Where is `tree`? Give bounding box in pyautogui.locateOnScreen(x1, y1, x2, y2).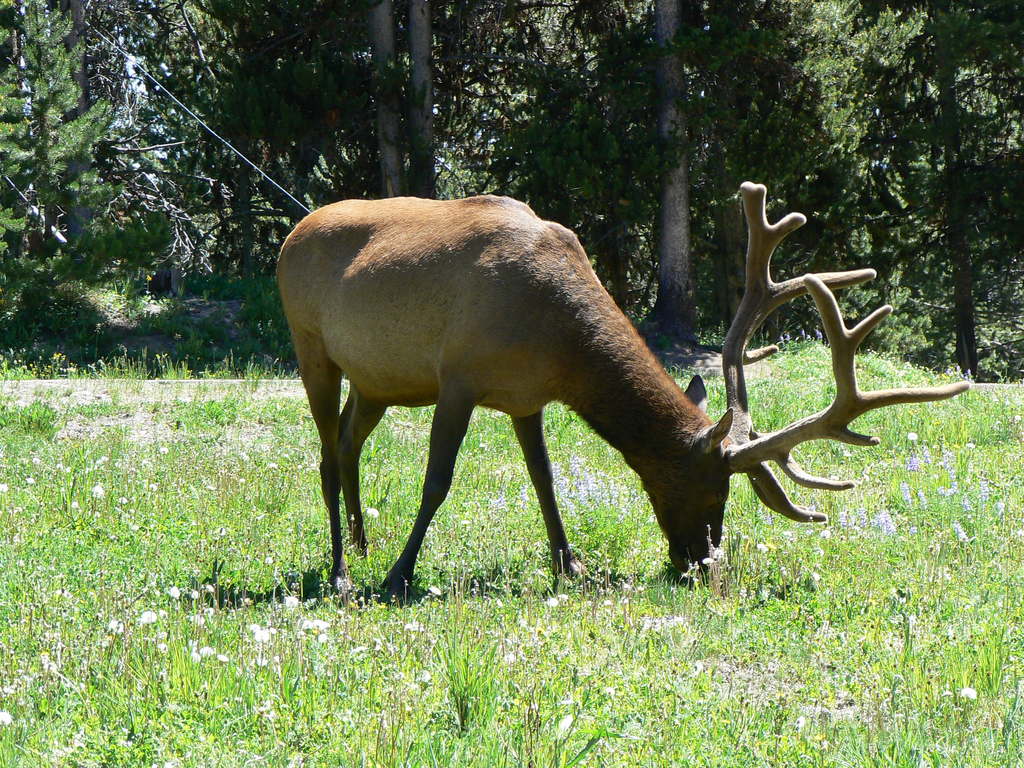
pyautogui.locateOnScreen(822, 17, 1014, 402).
